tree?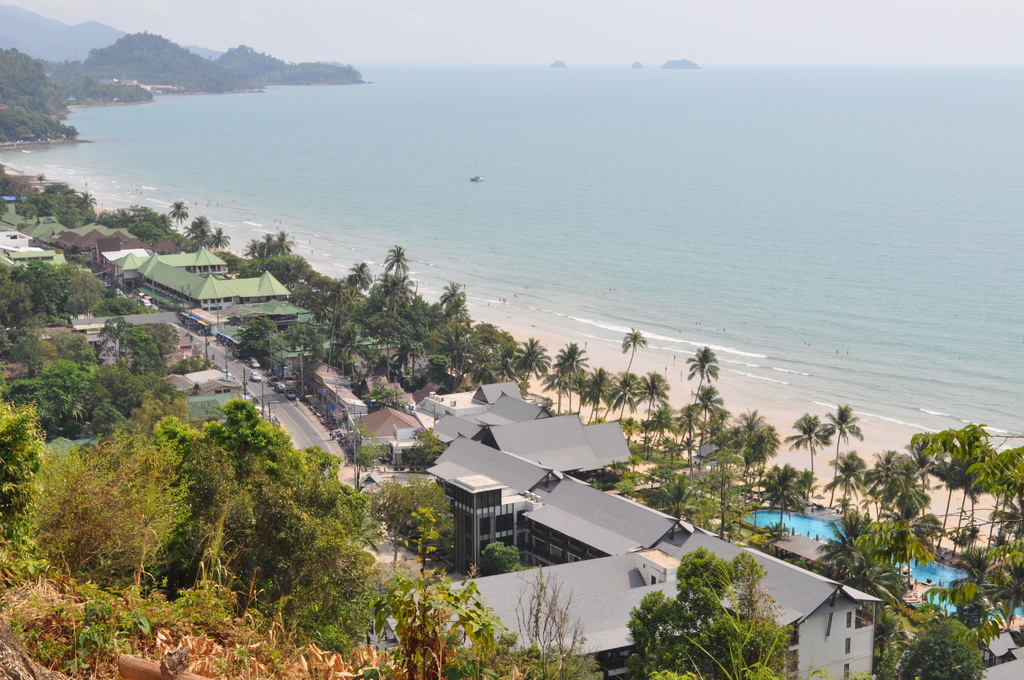
<bbox>630, 543, 791, 679</bbox>
